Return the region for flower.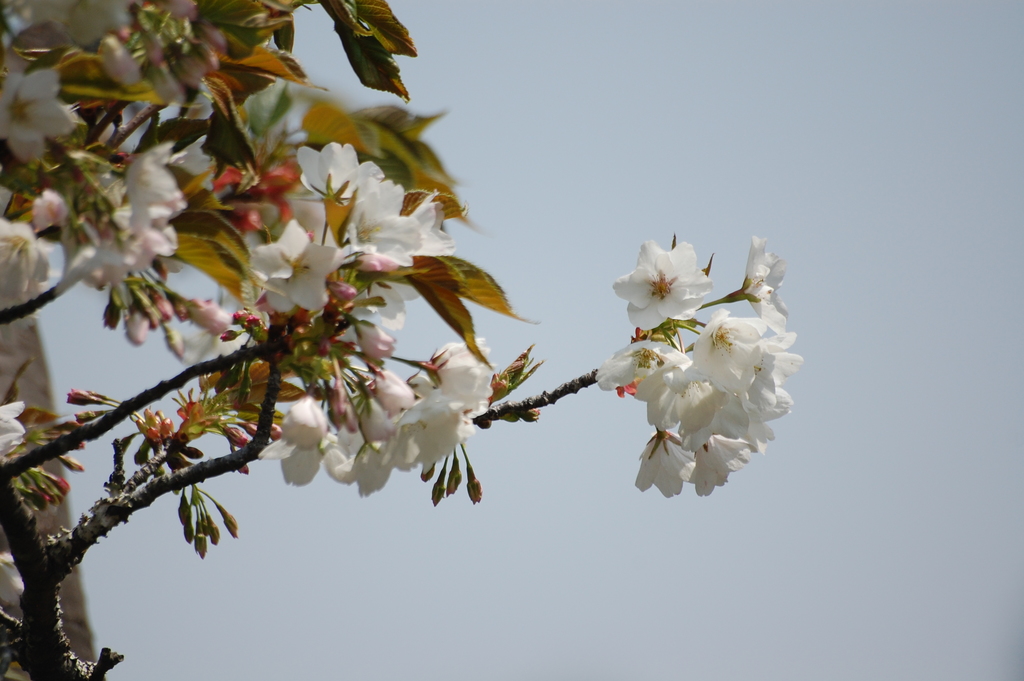
{"x1": 623, "y1": 241, "x2": 728, "y2": 330}.
